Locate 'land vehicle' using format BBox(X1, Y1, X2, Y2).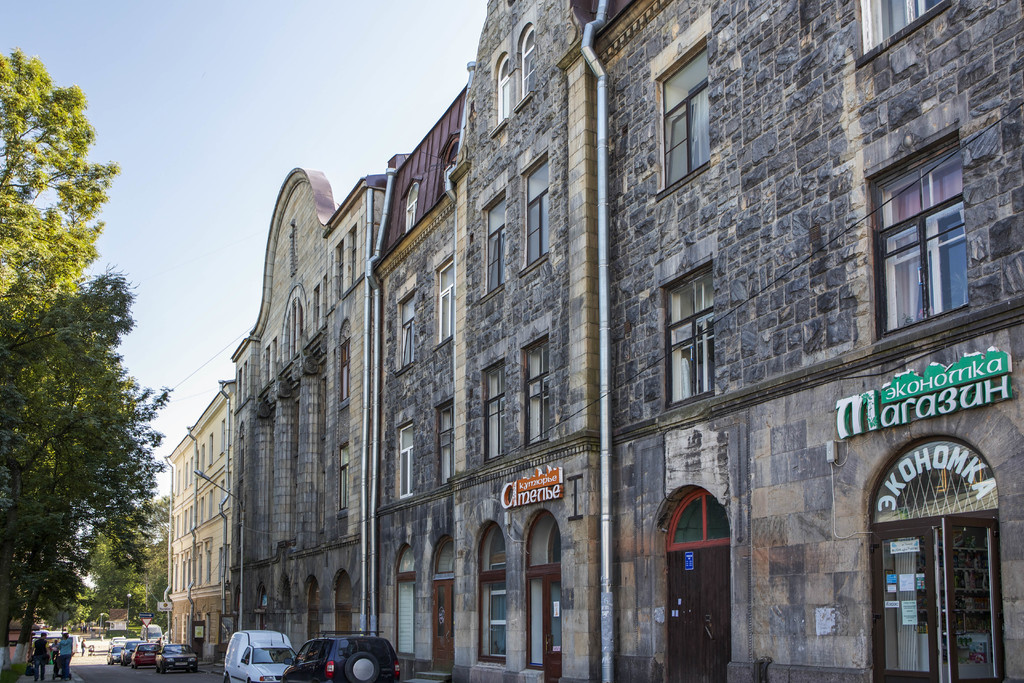
BBox(115, 639, 139, 664).
